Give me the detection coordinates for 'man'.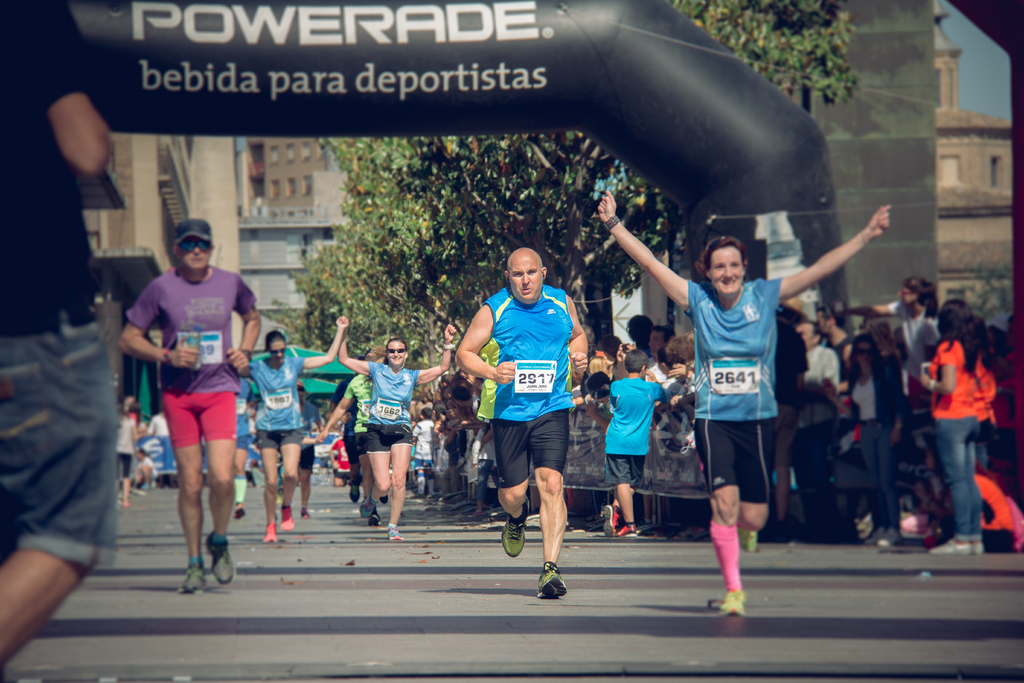
Rect(646, 325, 673, 379).
